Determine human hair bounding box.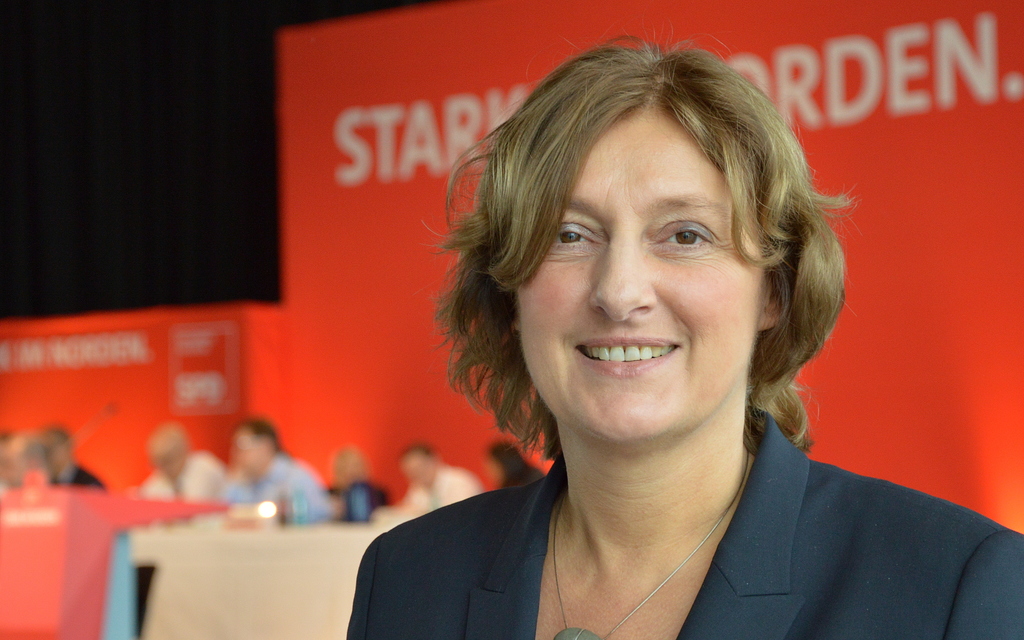
Determined: [433, 44, 822, 395].
